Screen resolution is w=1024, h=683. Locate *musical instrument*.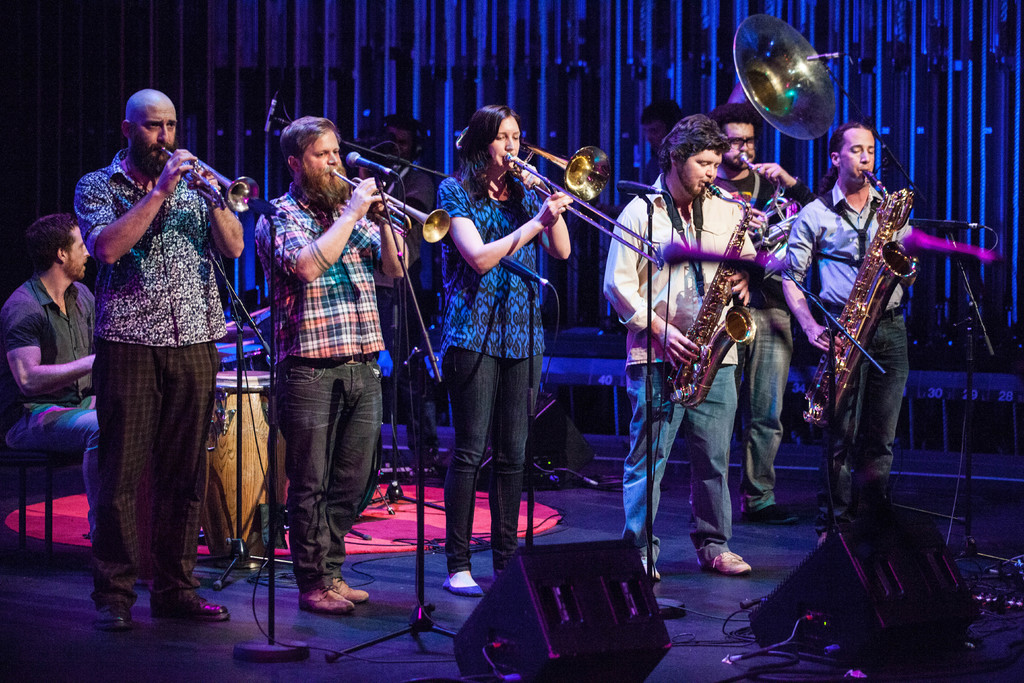
detection(321, 165, 455, 243).
